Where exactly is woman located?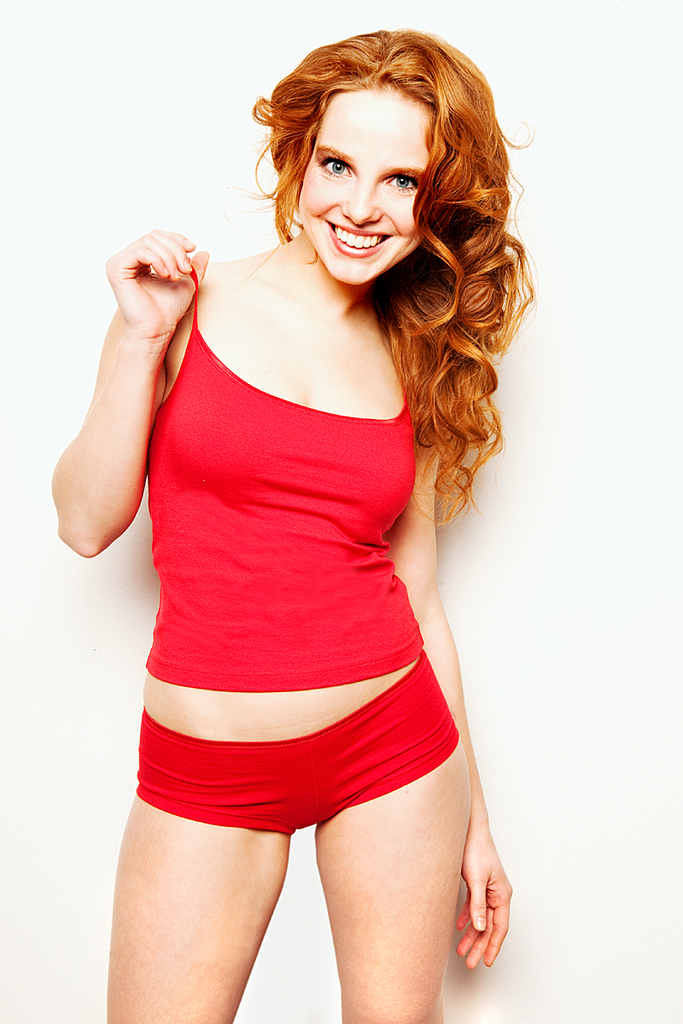
Its bounding box is <box>31,13,562,999</box>.
